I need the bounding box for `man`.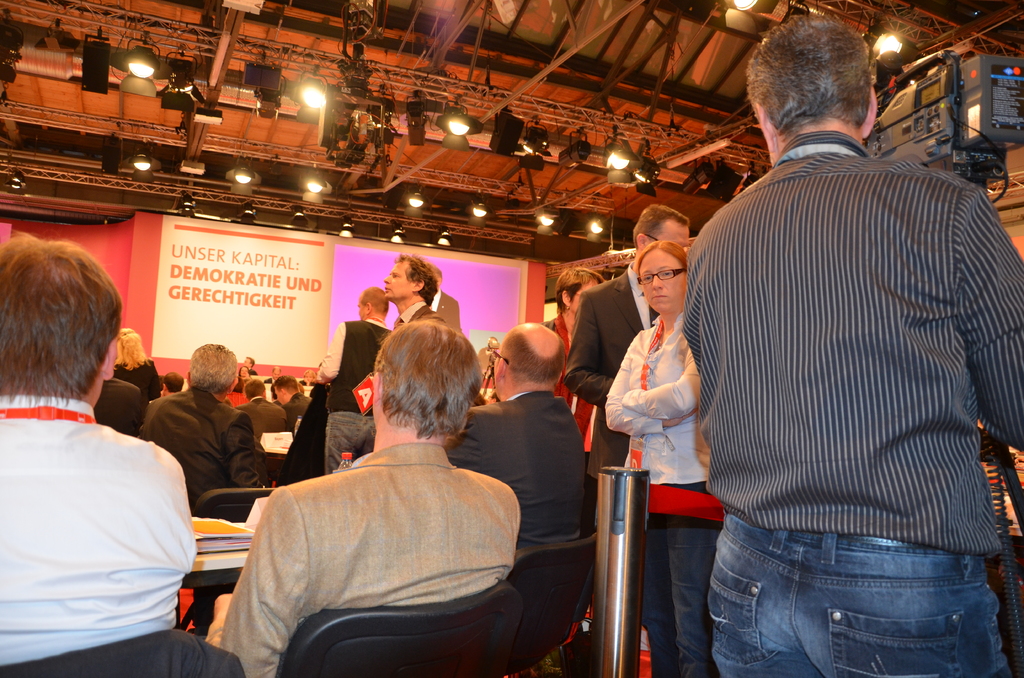
Here it is: bbox=[274, 367, 305, 410].
